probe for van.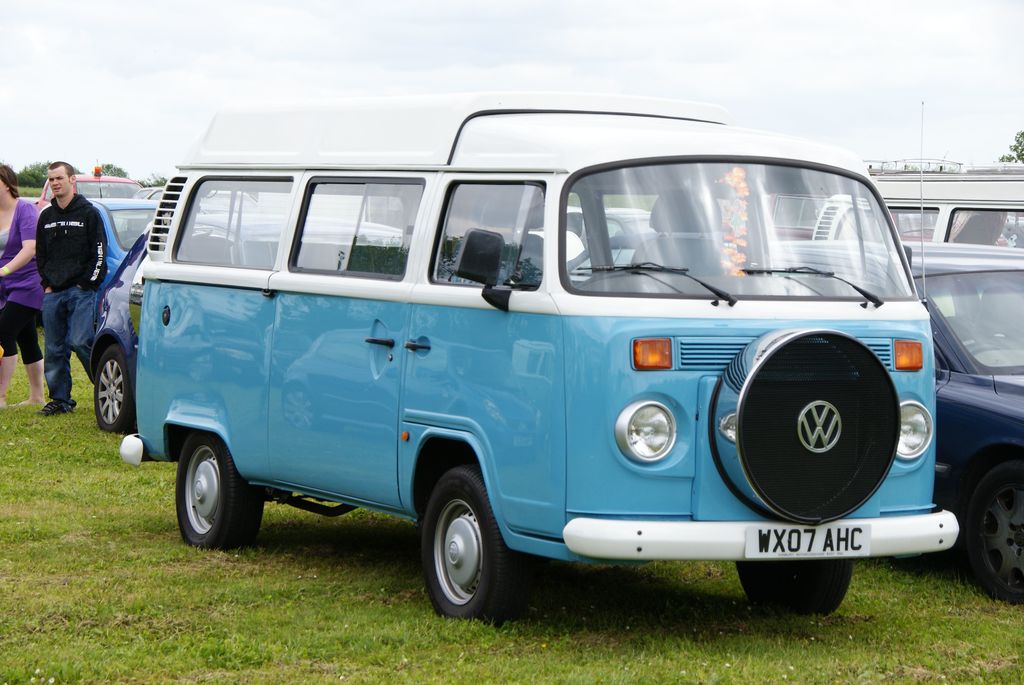
Probe result: {"left": 116, "top": 96, "right": 961, "bottom": 626}.
